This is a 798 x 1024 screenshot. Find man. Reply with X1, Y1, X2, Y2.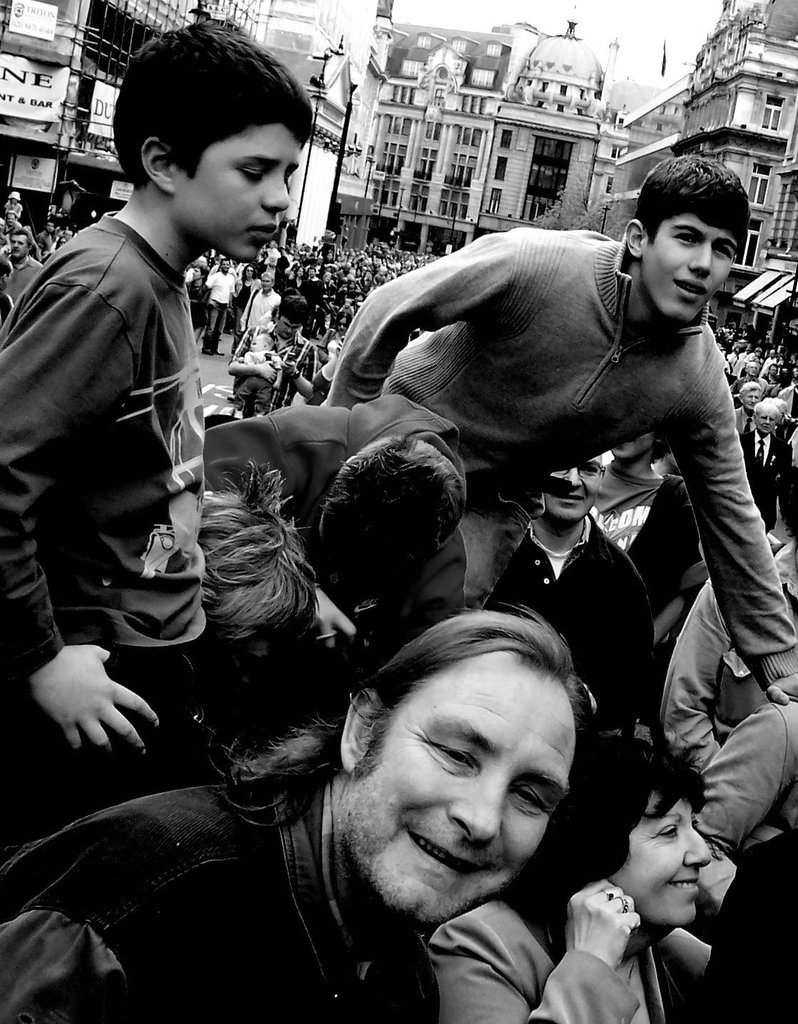
238, 270, 281, 338.
